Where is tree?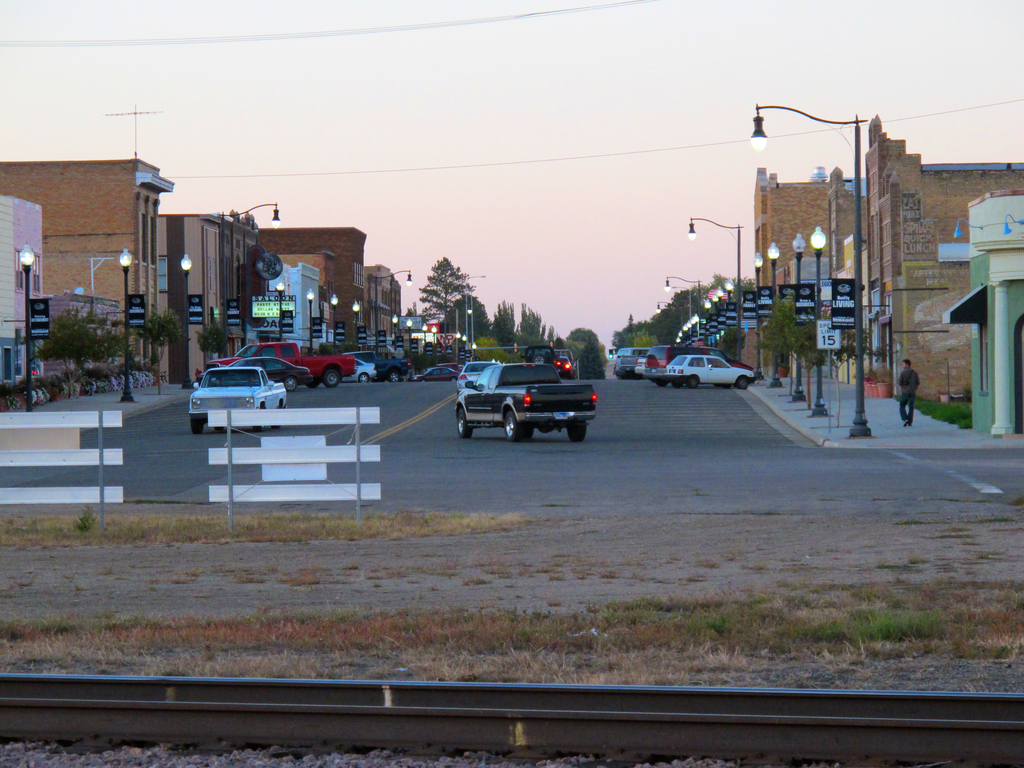
611, 319, 645, 351.
